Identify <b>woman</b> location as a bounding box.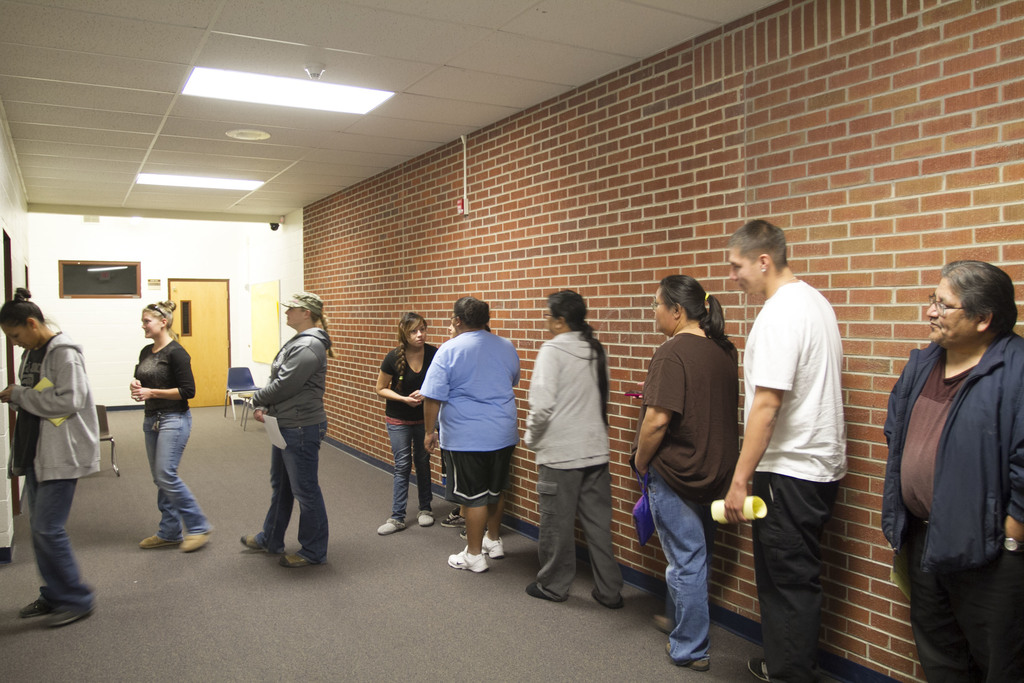
880 249 1020 674.
